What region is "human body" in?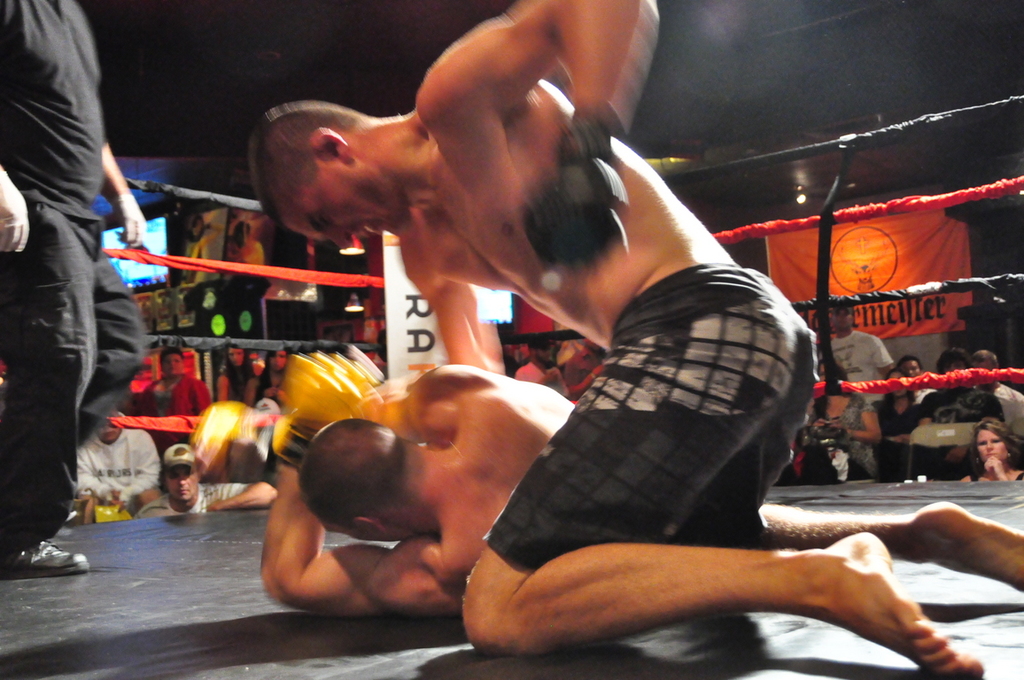
<box>137,438,271,519</box>.
